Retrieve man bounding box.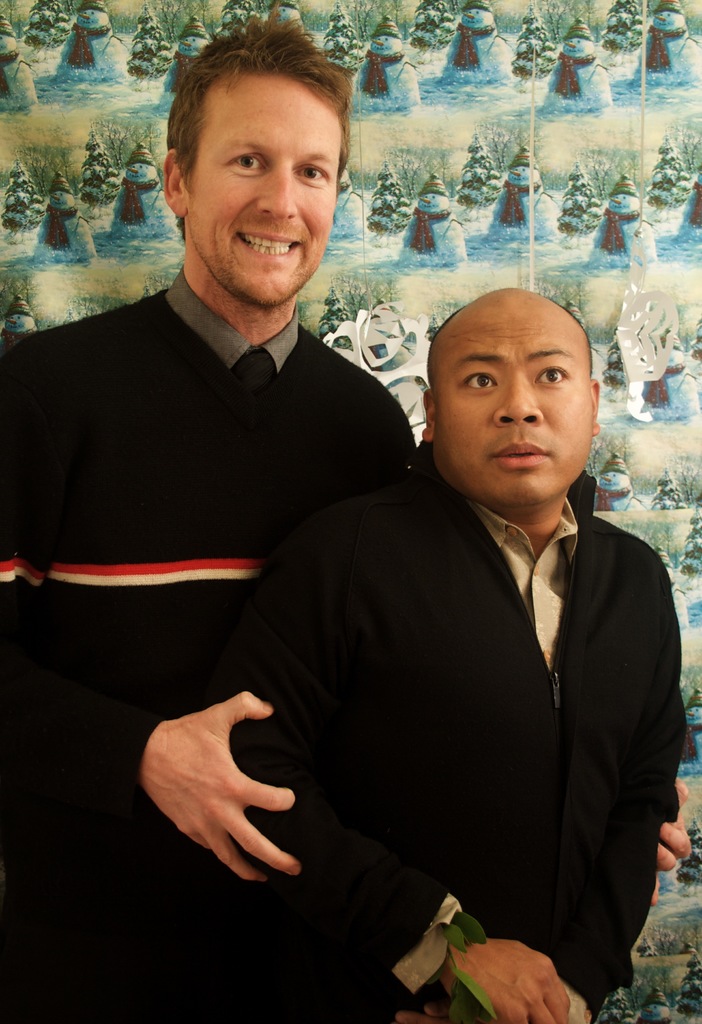
Bounding box: 227,284,690,1023.
